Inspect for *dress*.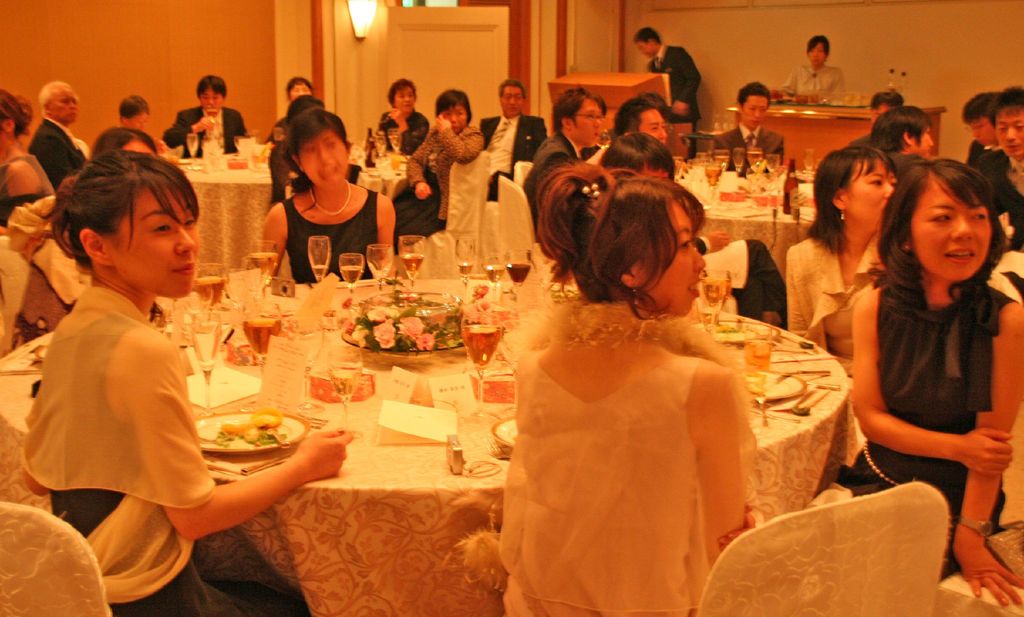
Inspection: rect(820, 276, 881, 488).
